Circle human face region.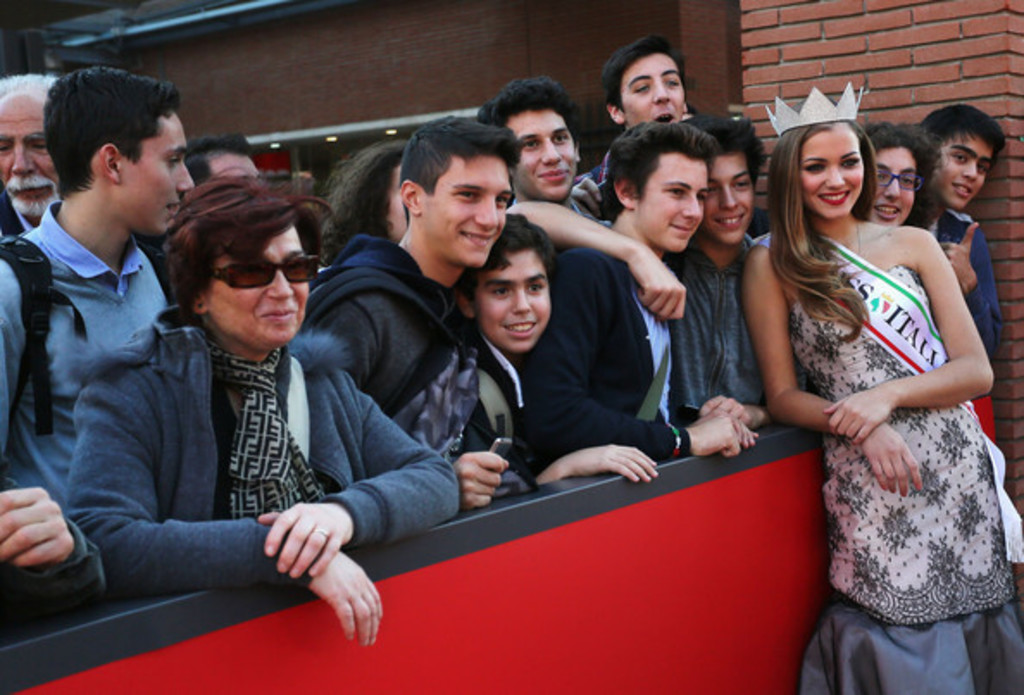
Region: 205,148,250,178.
